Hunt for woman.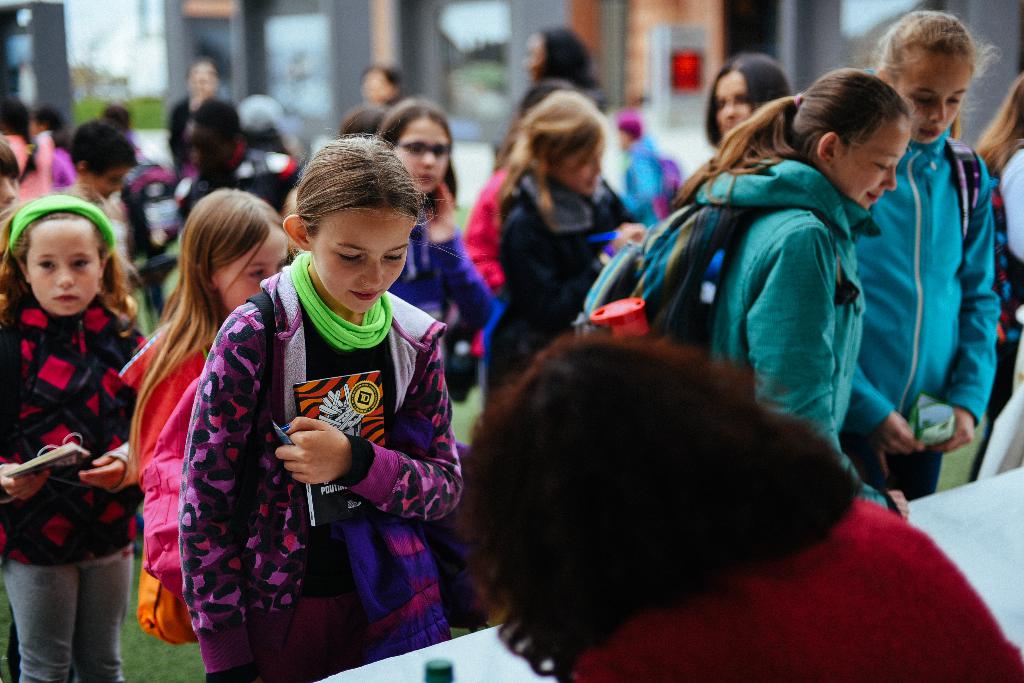
Hunted down at bbox=[446, 326, 1023, 681].
